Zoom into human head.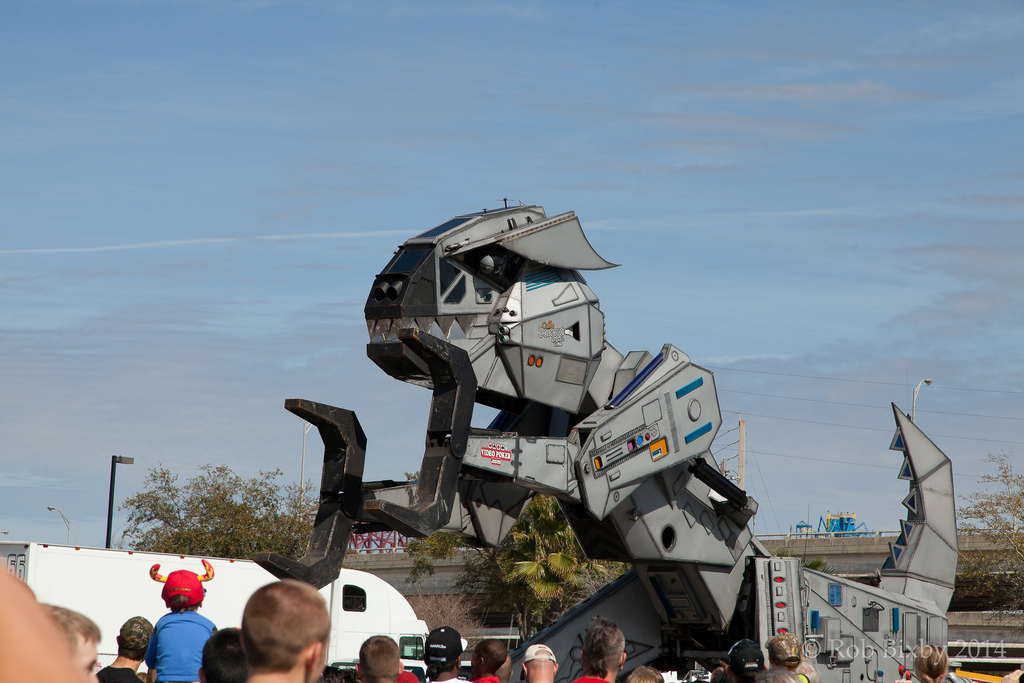
Zoom target: 582, 622, 631, 679.
